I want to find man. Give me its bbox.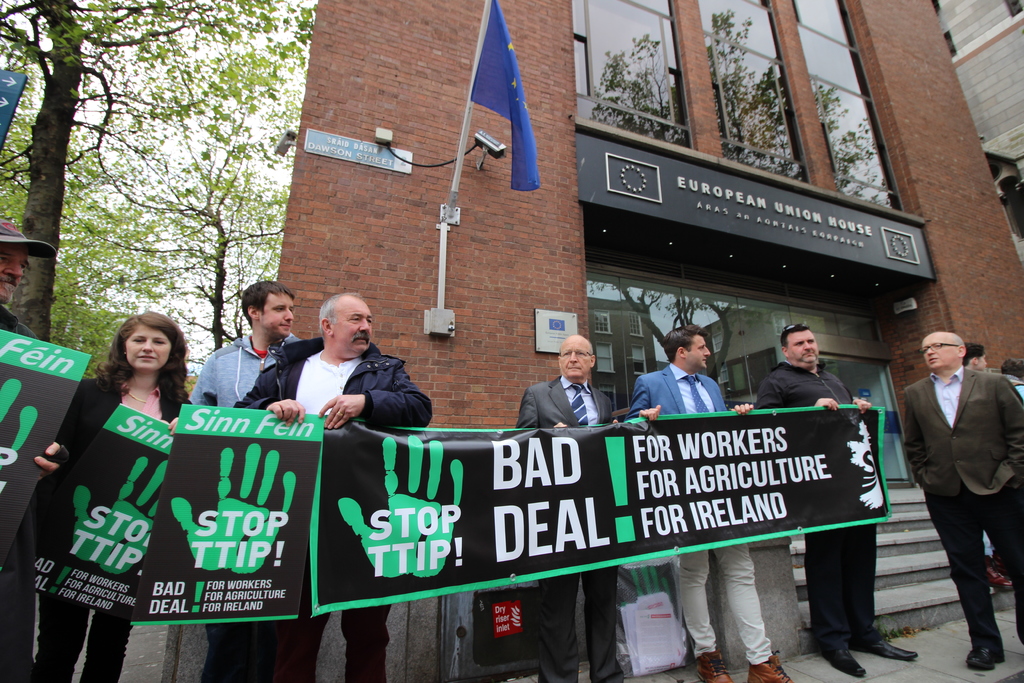
<box>899,324,1023,665</box>.
